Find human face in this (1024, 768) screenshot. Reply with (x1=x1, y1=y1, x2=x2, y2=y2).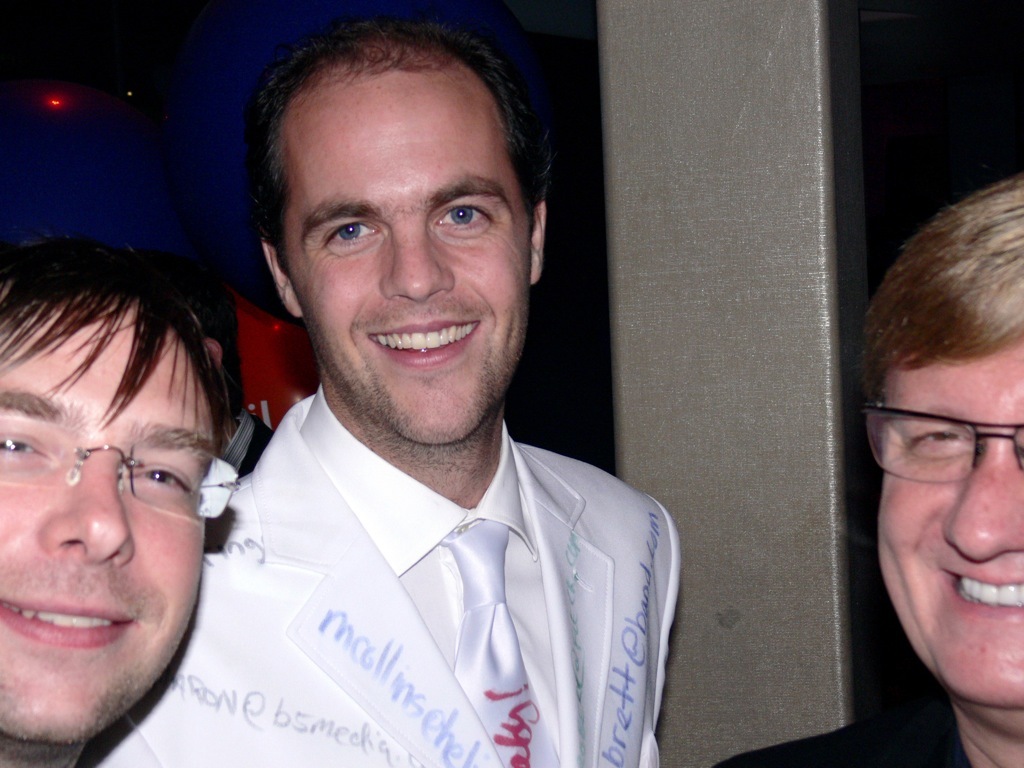
(x1=869, y1=348, x2=1023, y2=698).
